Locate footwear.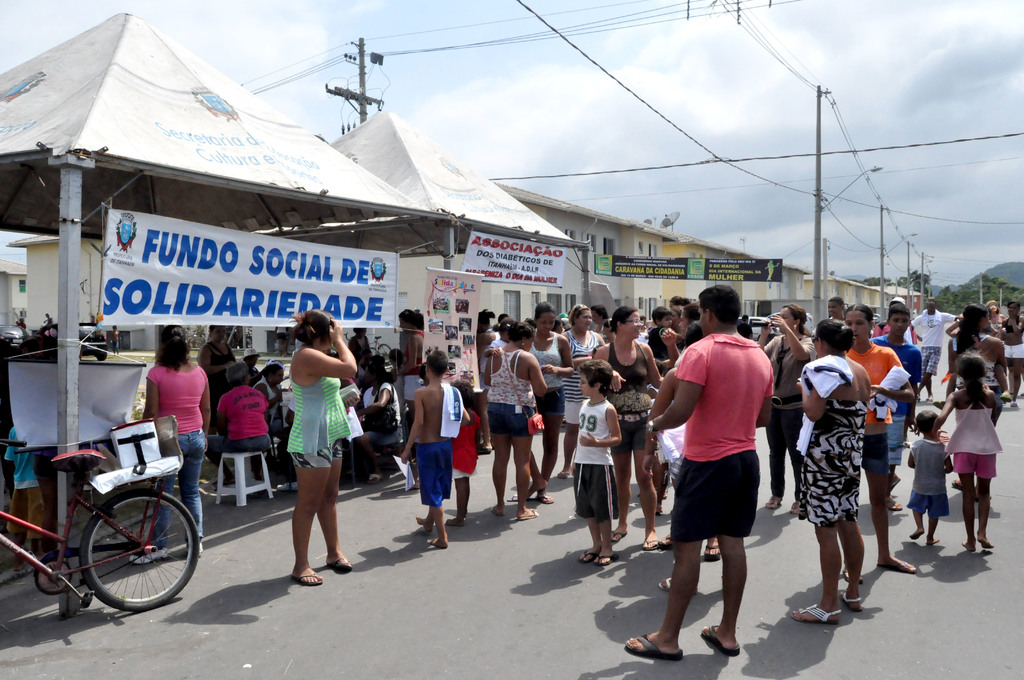
Bounding box: (657,530,676,549).
